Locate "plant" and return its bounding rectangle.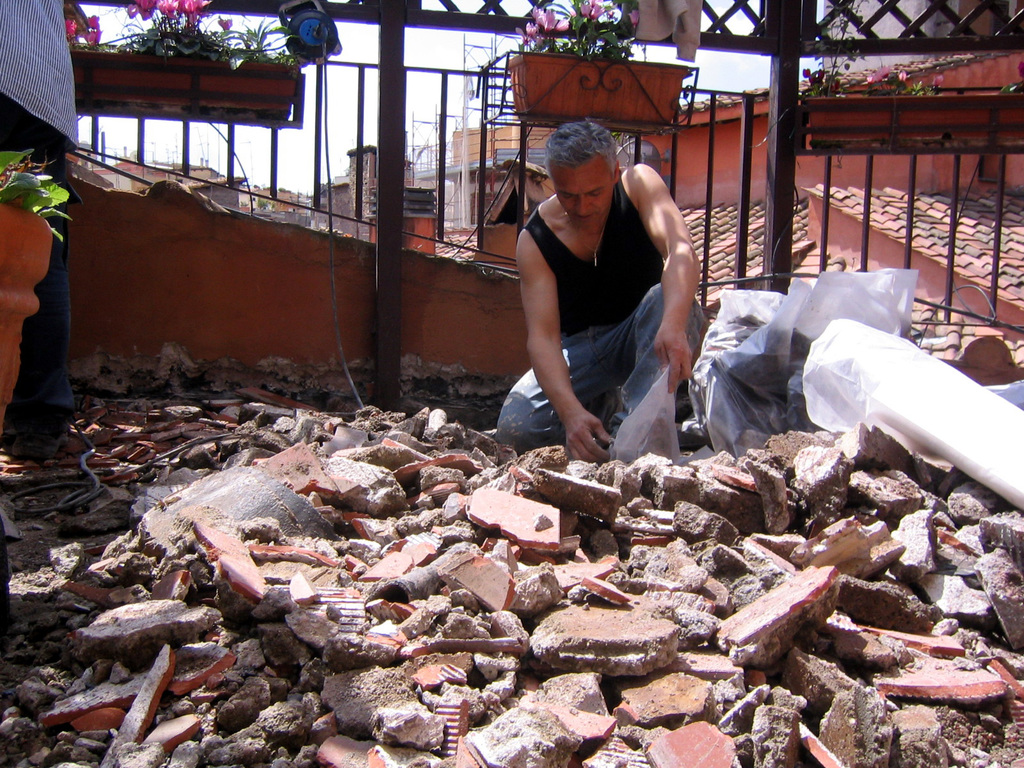
<region>66, 0, 299, 63</region>.
